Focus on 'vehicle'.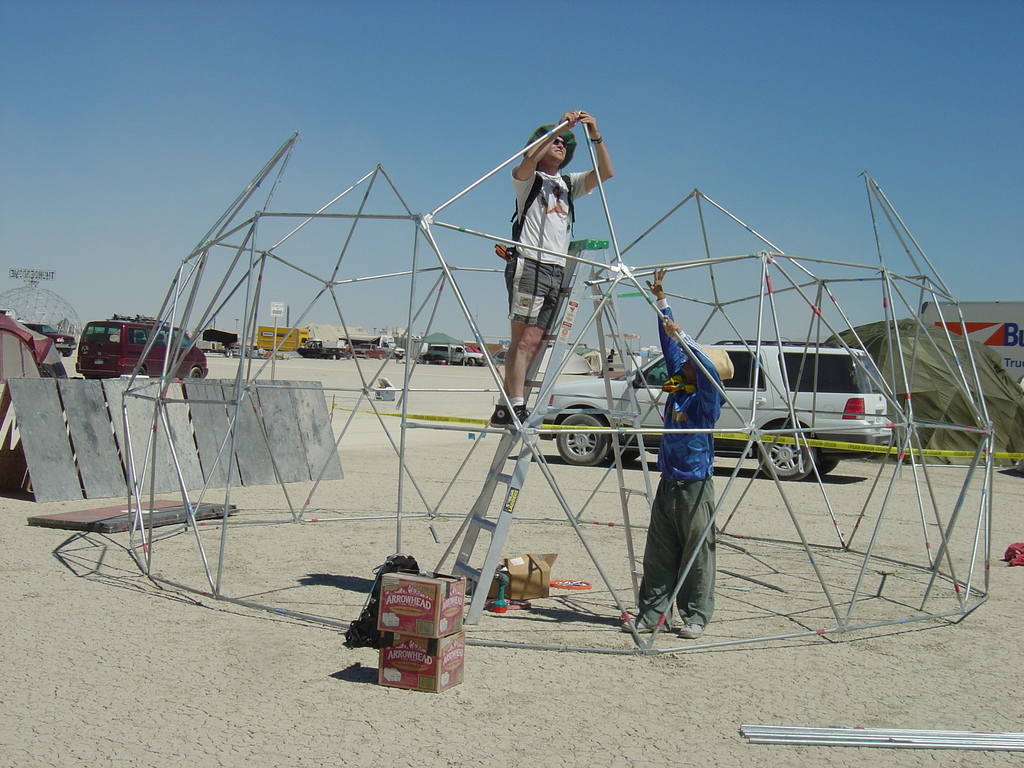
Focused at x1=491, y1=349, x2=506, y2=365.
